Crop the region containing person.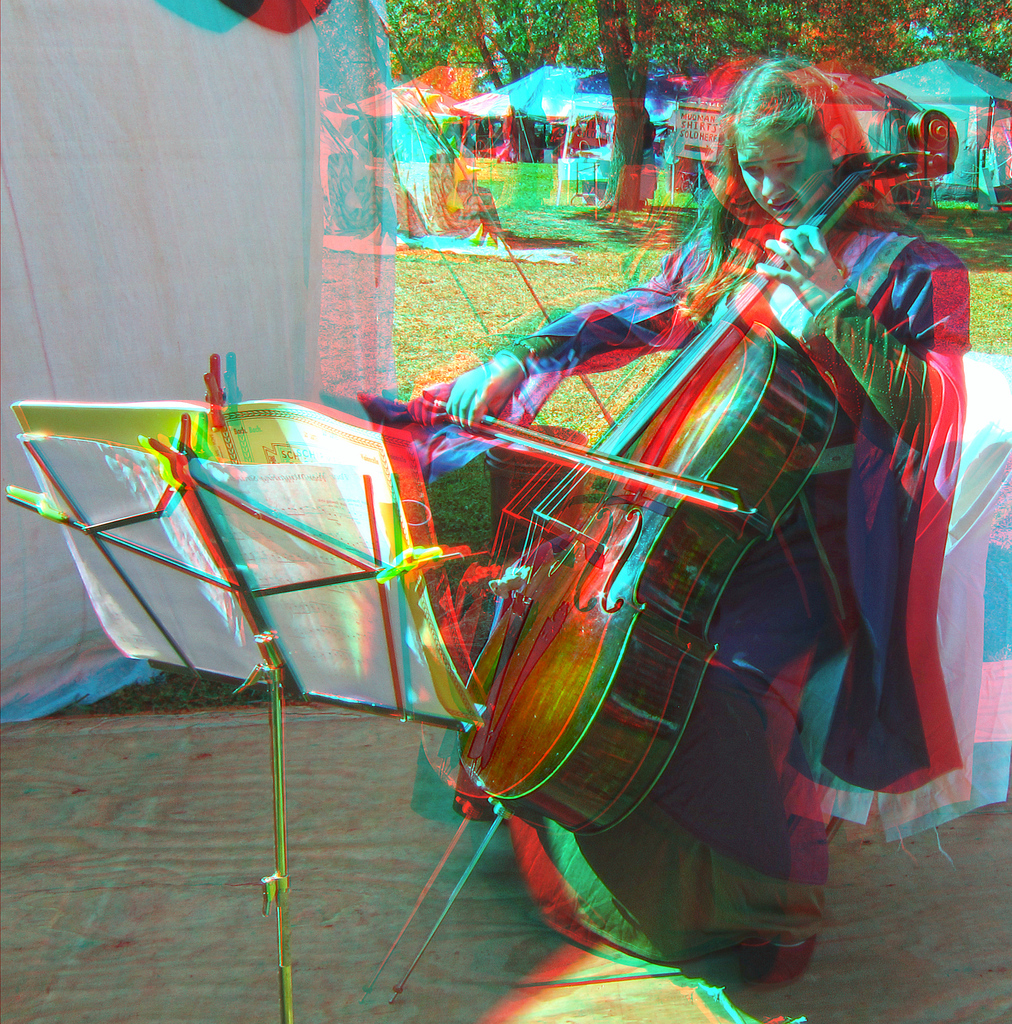
Crop region: locate(443, 49, 972, 999).
